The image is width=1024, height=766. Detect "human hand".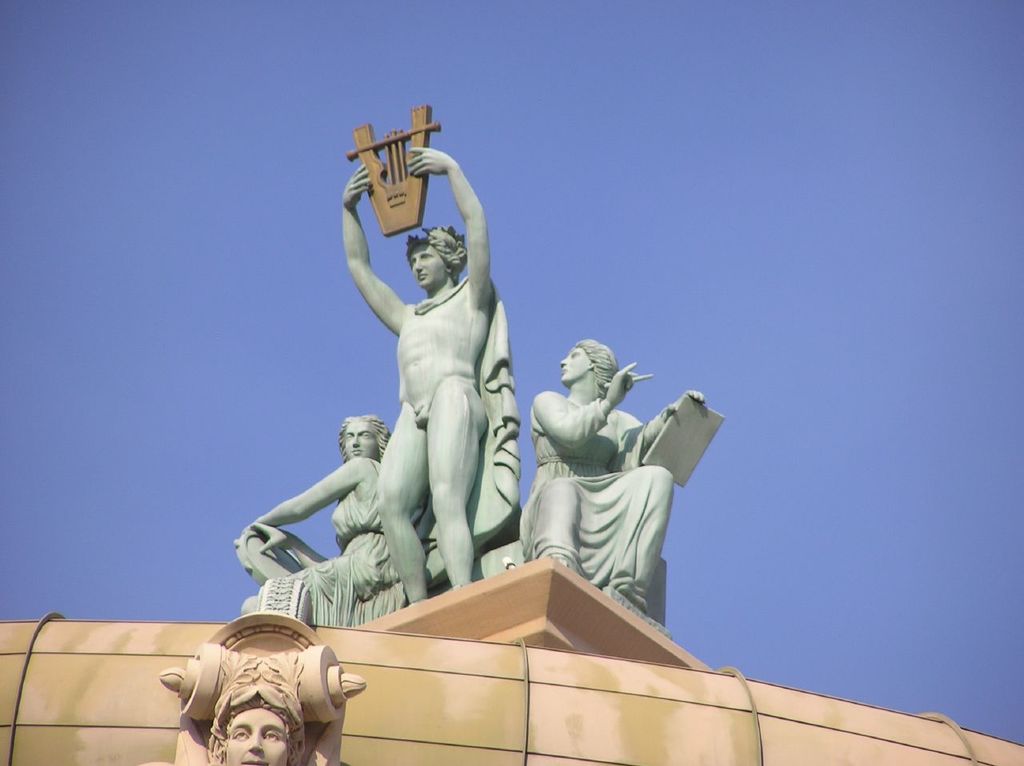
Detection: <region>402, 145, 452, 178</region>.
